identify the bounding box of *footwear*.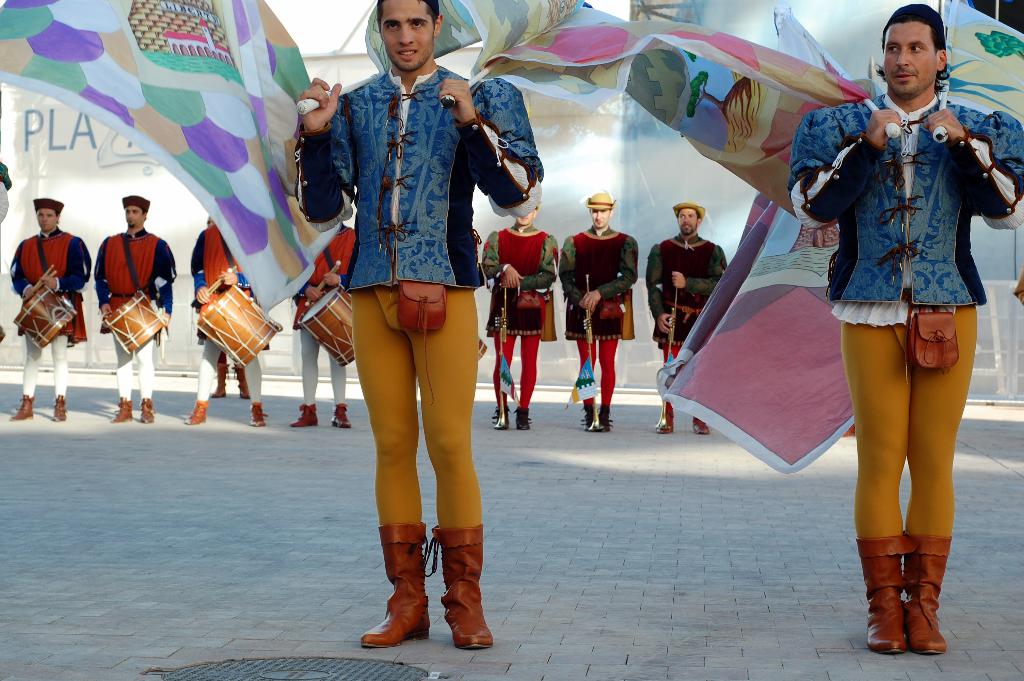
(left=657, top=402, right=678, bottom=432).
